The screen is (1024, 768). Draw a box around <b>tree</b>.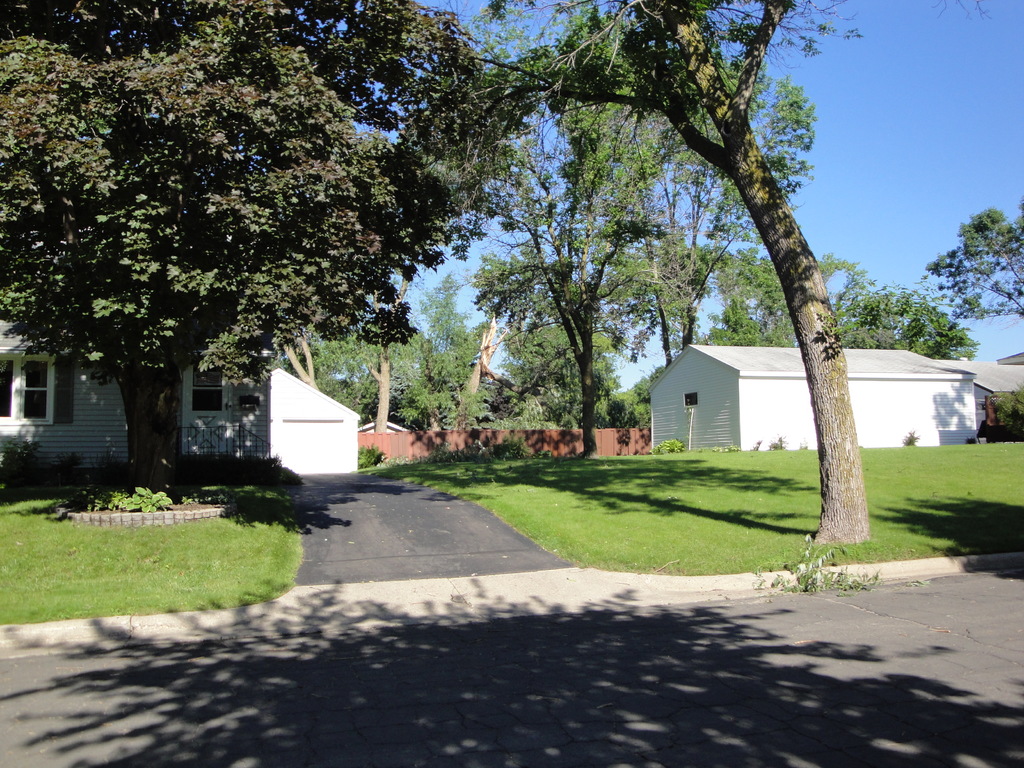
locate(419, 266, 479, 405).
